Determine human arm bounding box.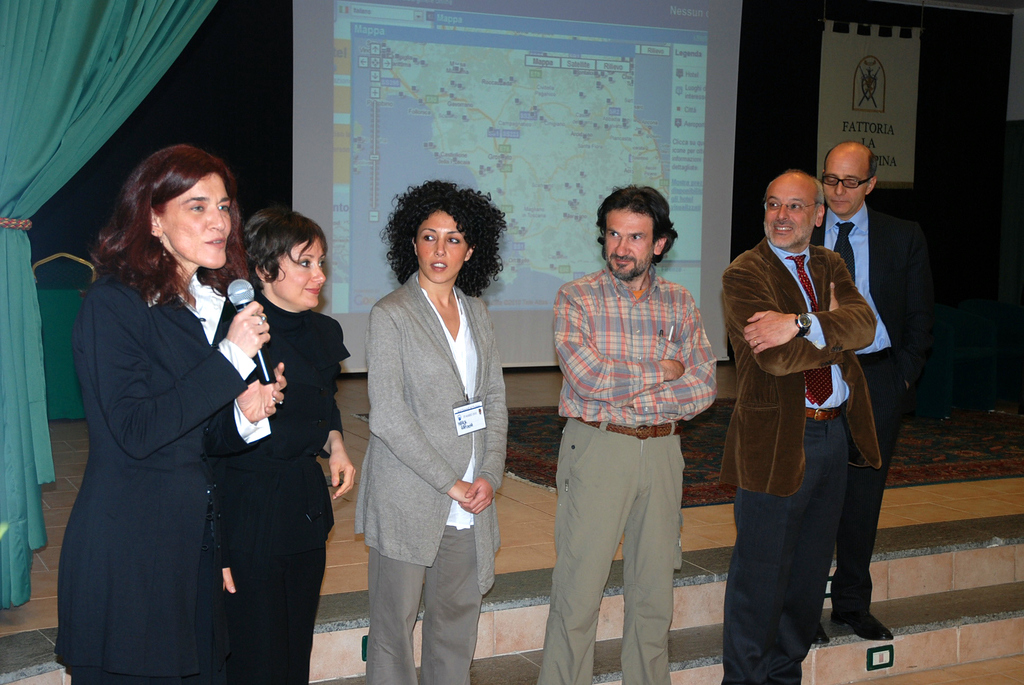
Determined: (left=904, top=223, right=935, bottom=391).
